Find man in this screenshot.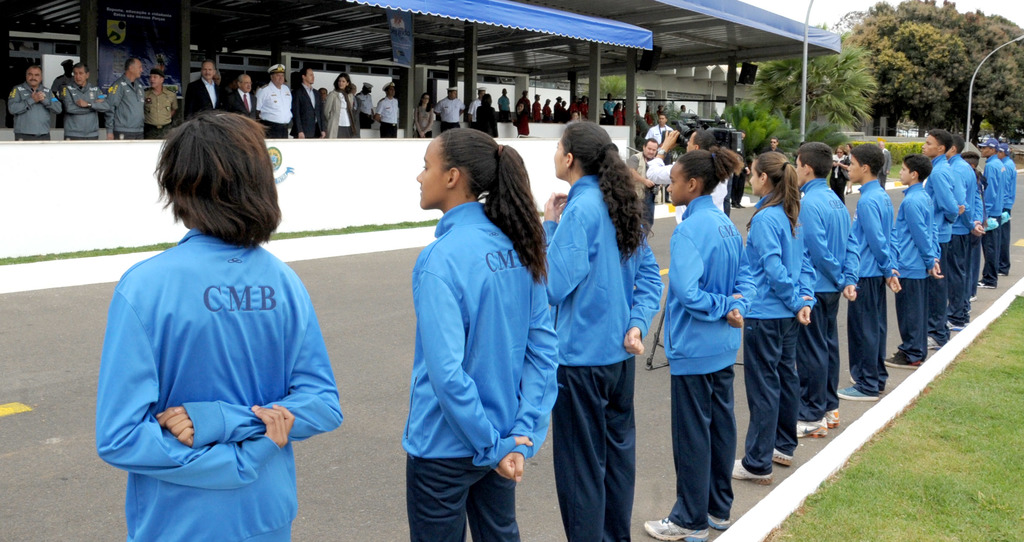
The bounding box for man is <box>227,72,261,134</box>.
